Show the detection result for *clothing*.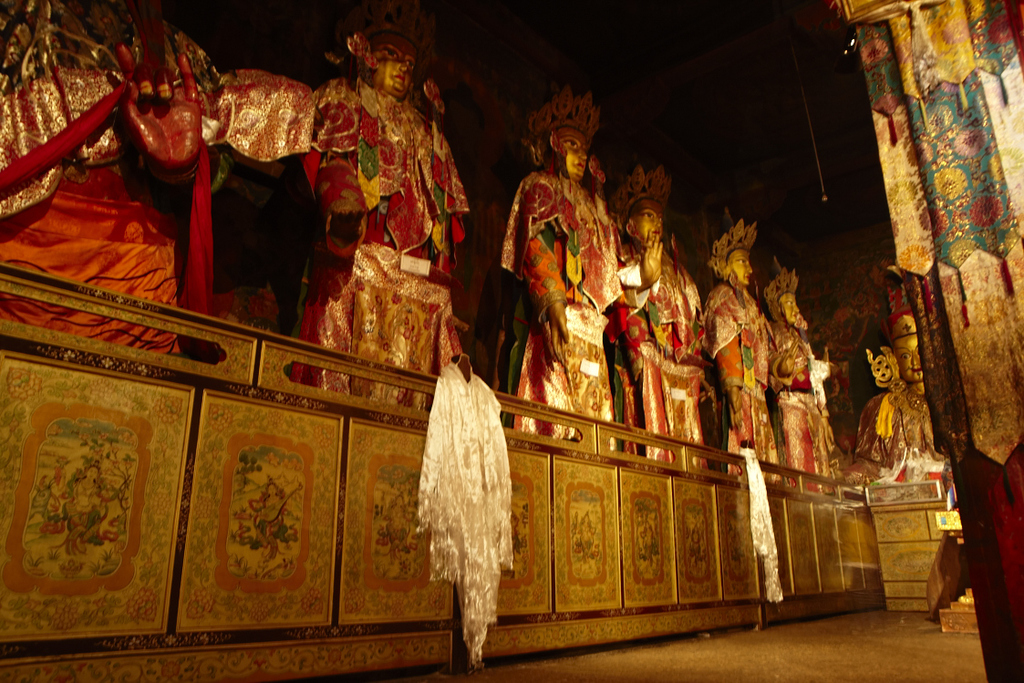
<box>693,275,787,475</box>.
